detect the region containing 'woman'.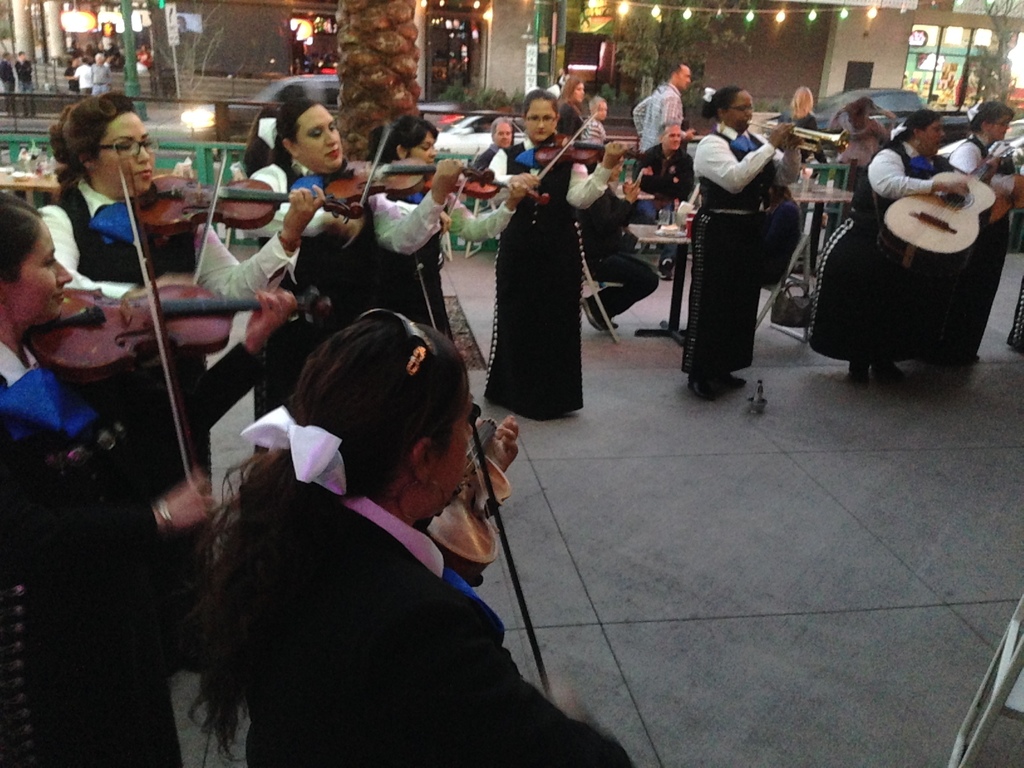
region(802, 111, 968, 383).
